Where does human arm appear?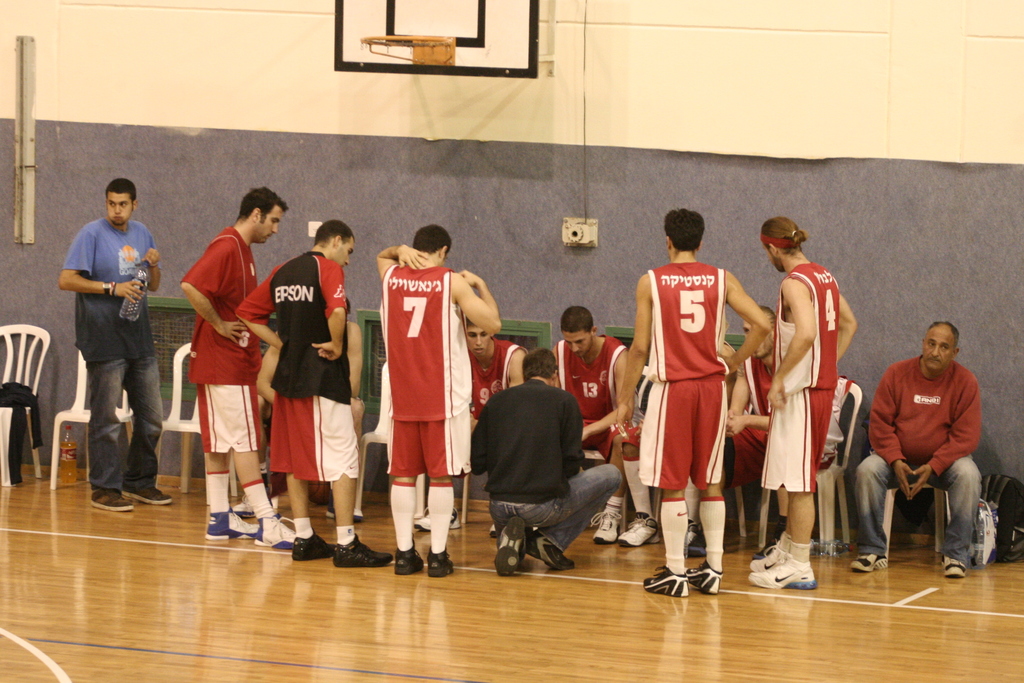
Appears at BBox(618, 272, 655, 437).
